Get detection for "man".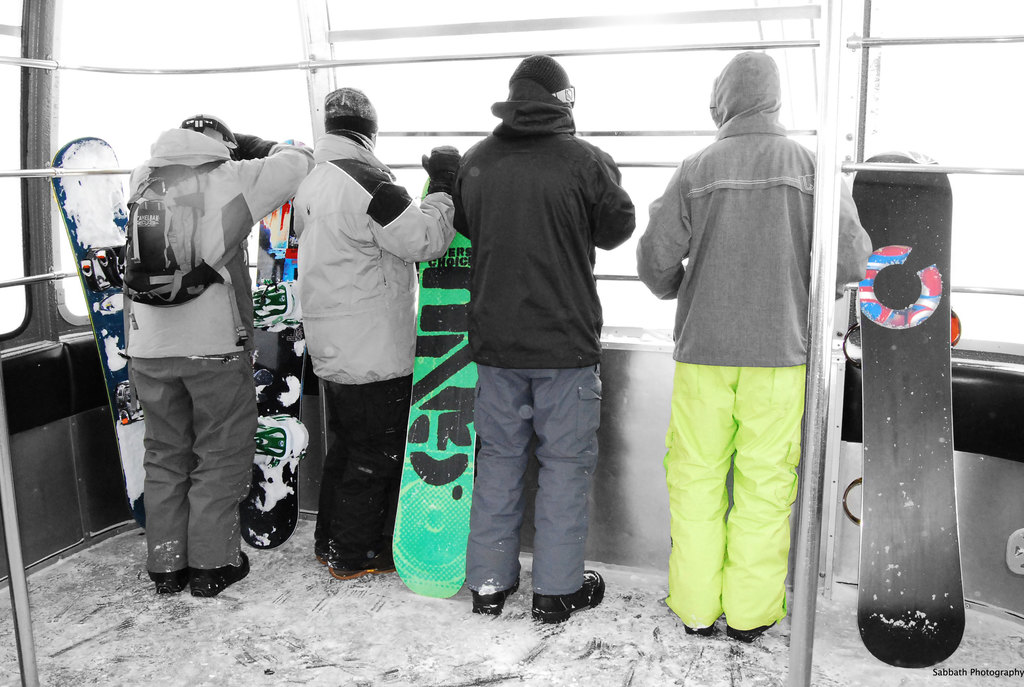
Detection: l=444, t=38, r=605, b=629.
